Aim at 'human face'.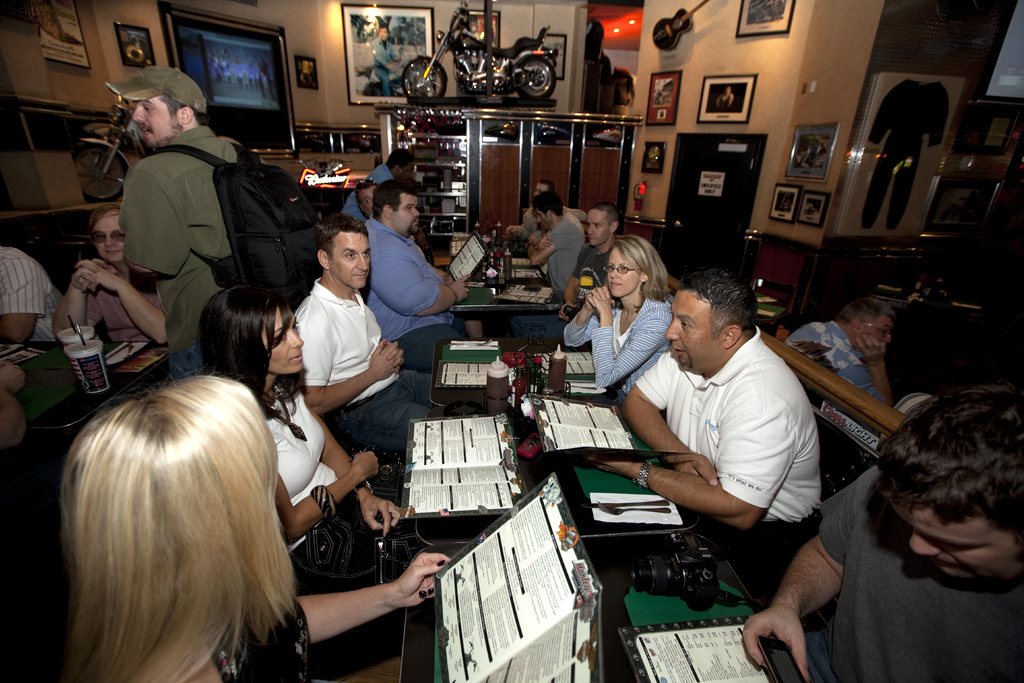
Aimed at box(889, 498, 1023, 579).
